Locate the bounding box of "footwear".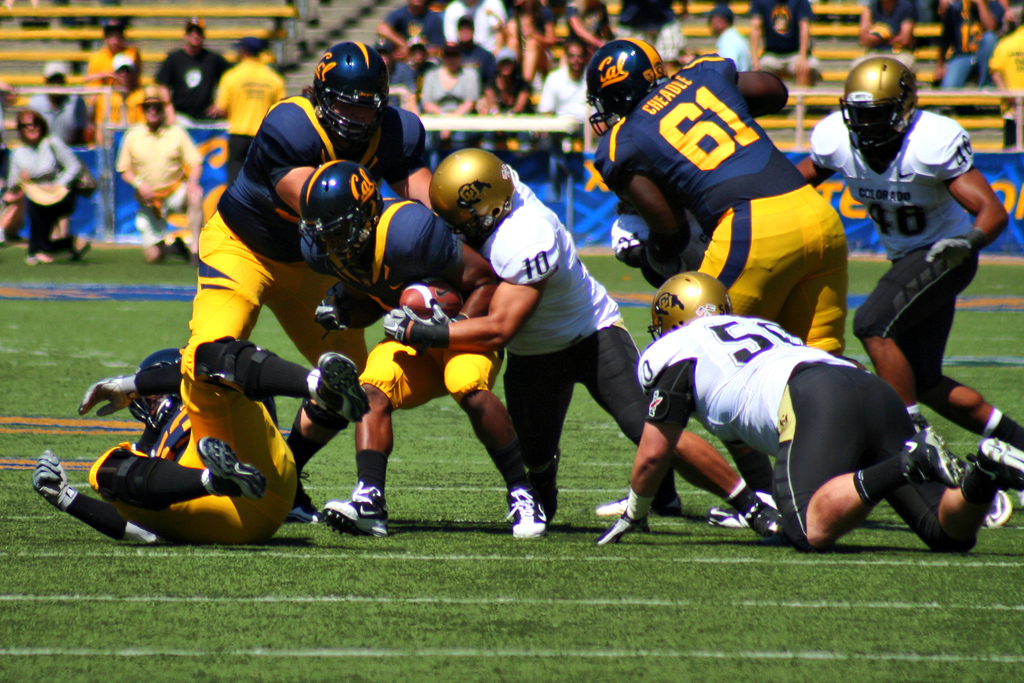
Bounding box: {"left": 746, "top": 498, "right": 783, "bottom": 534}.
